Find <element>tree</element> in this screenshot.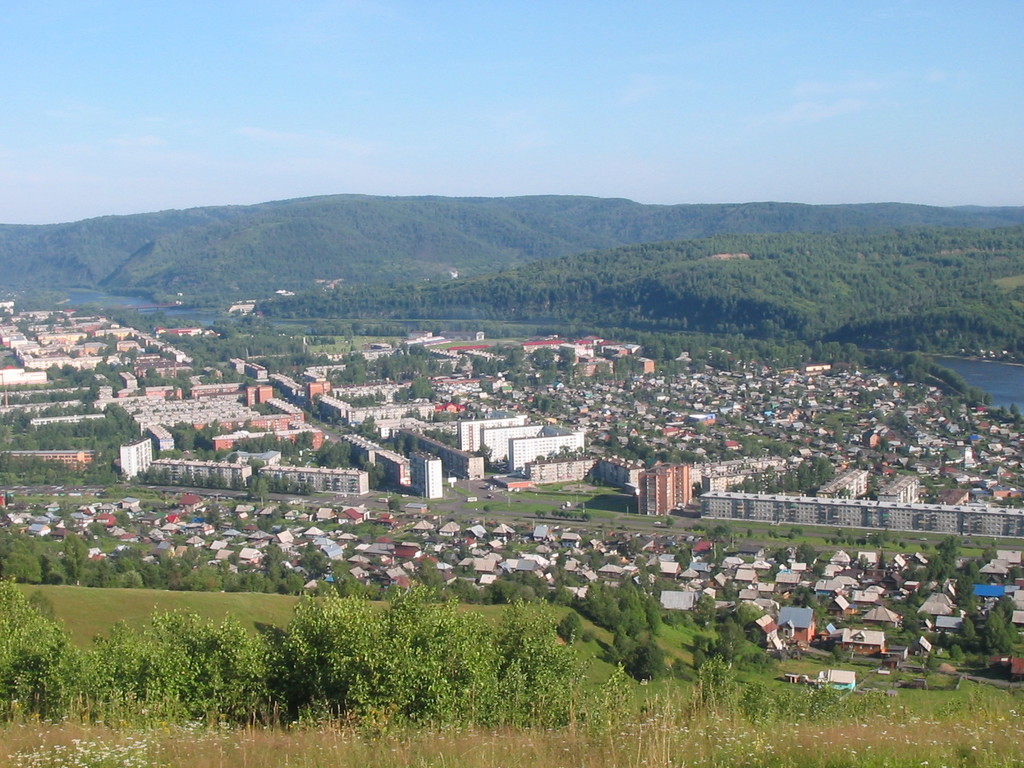
The bounding box for <element>tree</element> is x1=794 y1=541 x2=818 y2=570.
